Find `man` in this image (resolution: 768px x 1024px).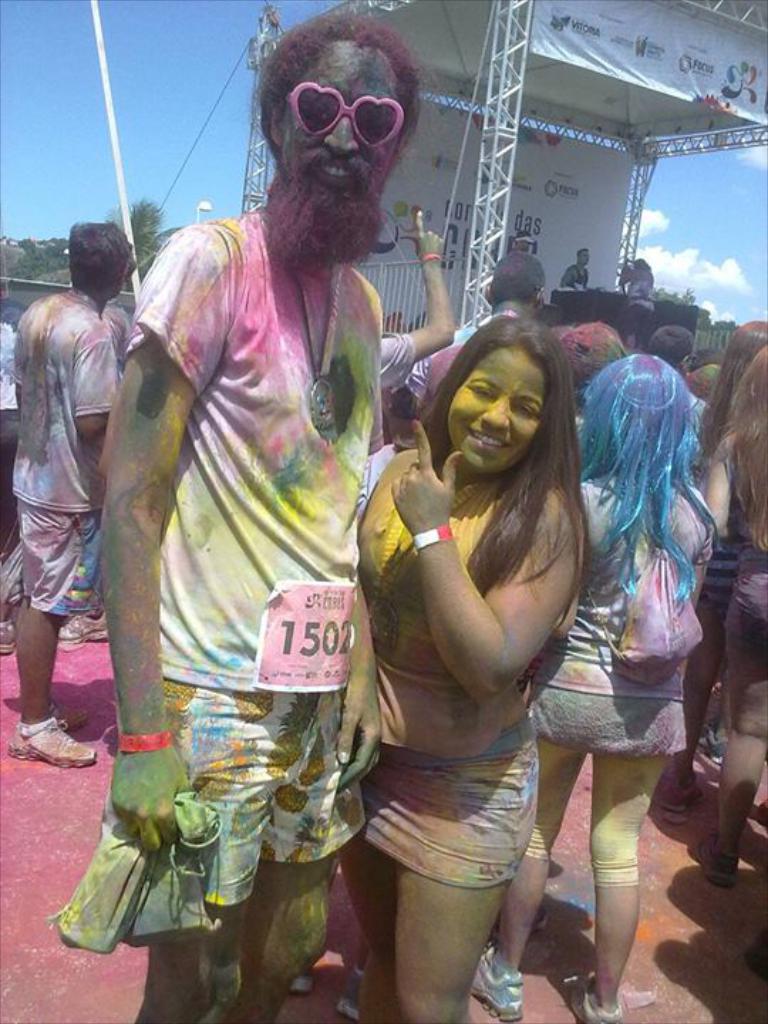
left=81, top=50, right=474, bottom=1023.
